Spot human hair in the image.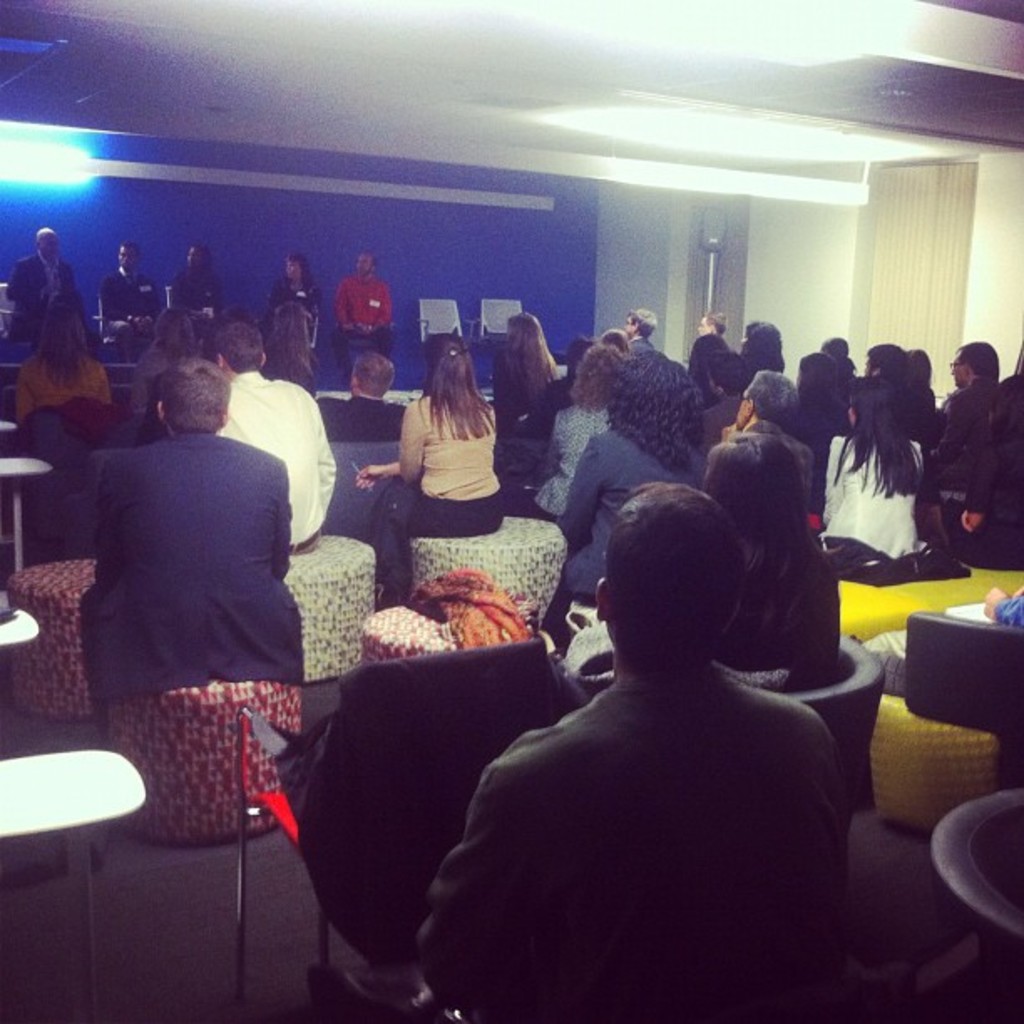
human hair found at region(627, 301, 661, 341).
